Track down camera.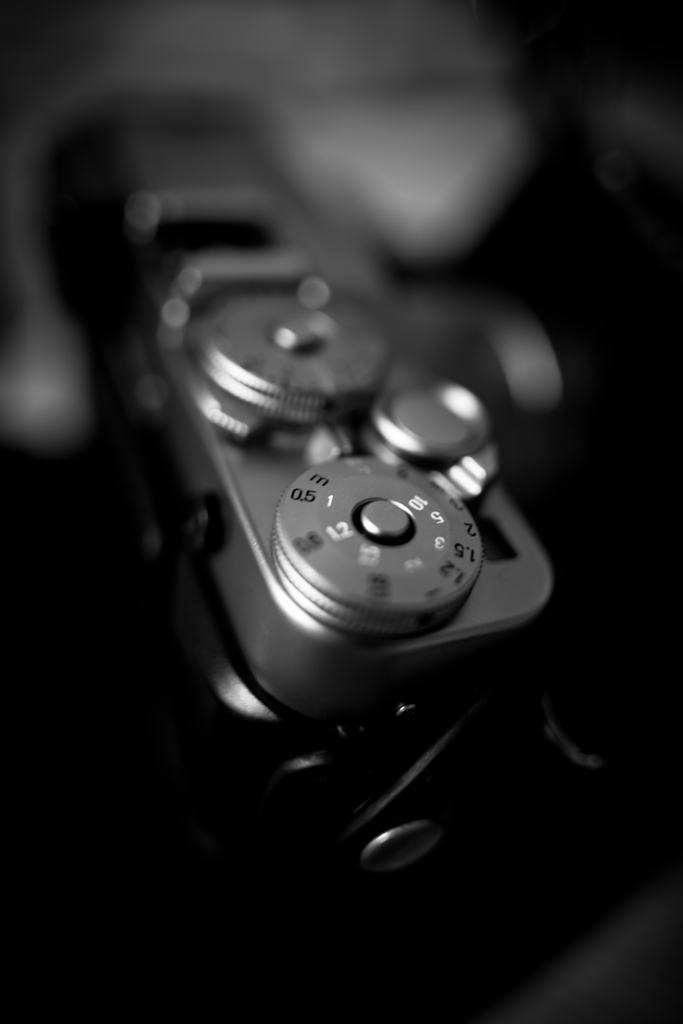
Tracked to (x1=106, y1=166, x2=561, y2=897).
